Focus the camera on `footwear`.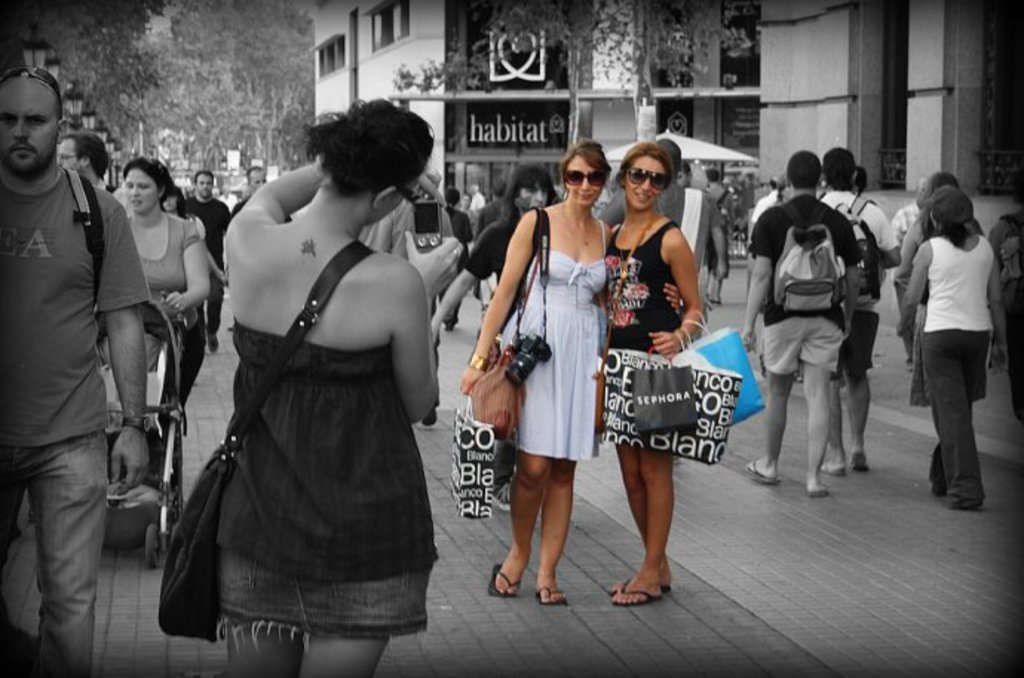
Focus region: left=942, top=496, right=984, bottom=509.
